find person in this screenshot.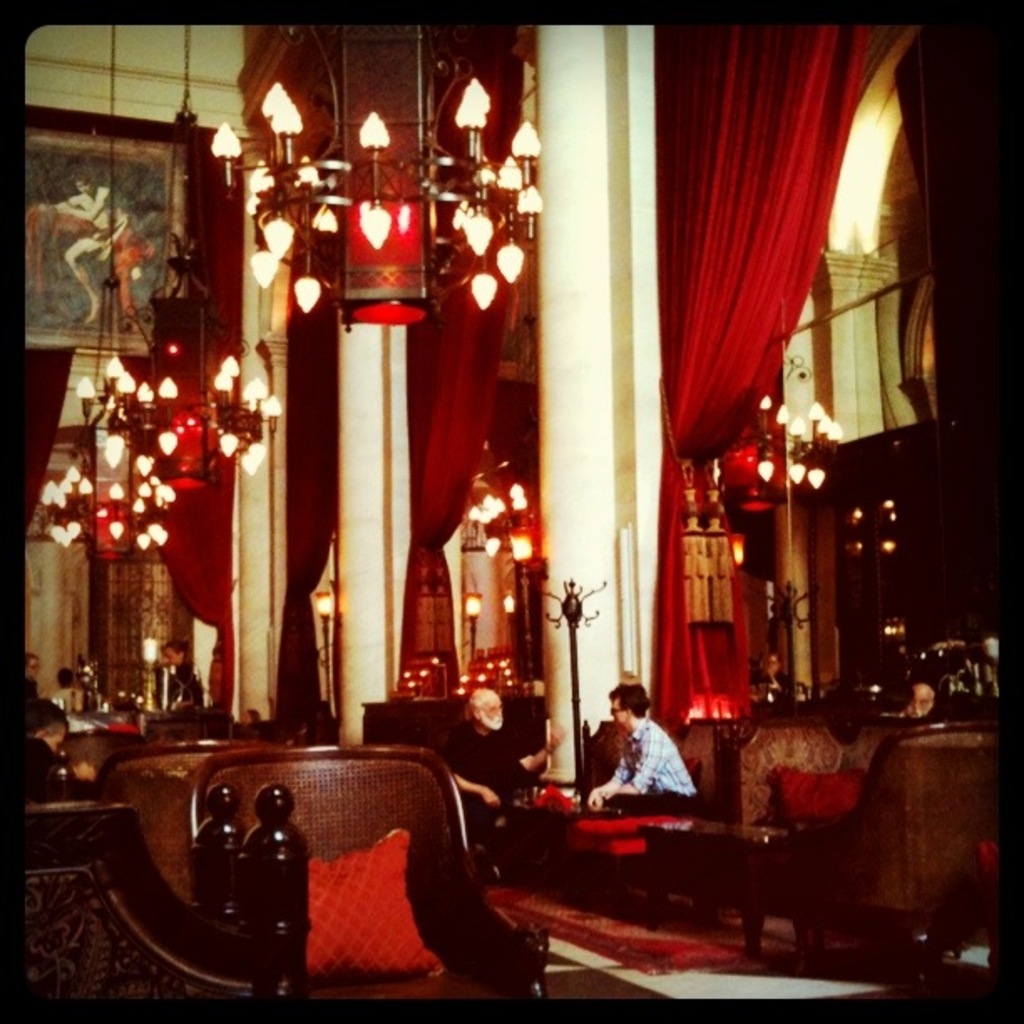
The bounding box for person is <box>13,648,38,714</box>.
